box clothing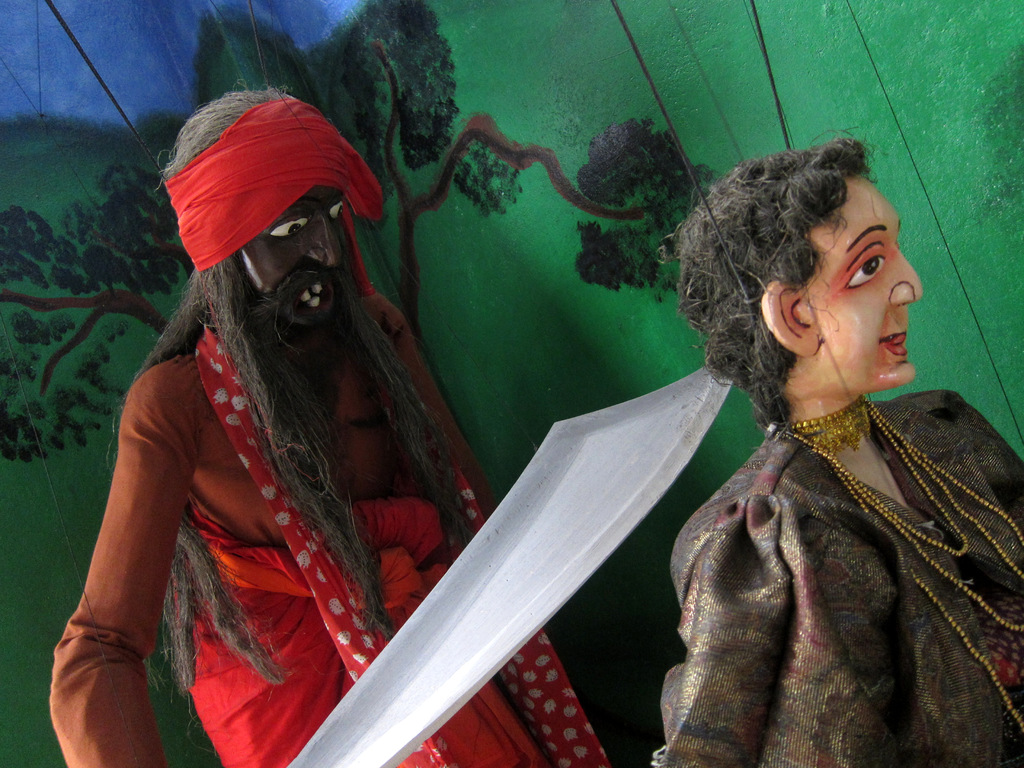
634, 311, 1023, 764
